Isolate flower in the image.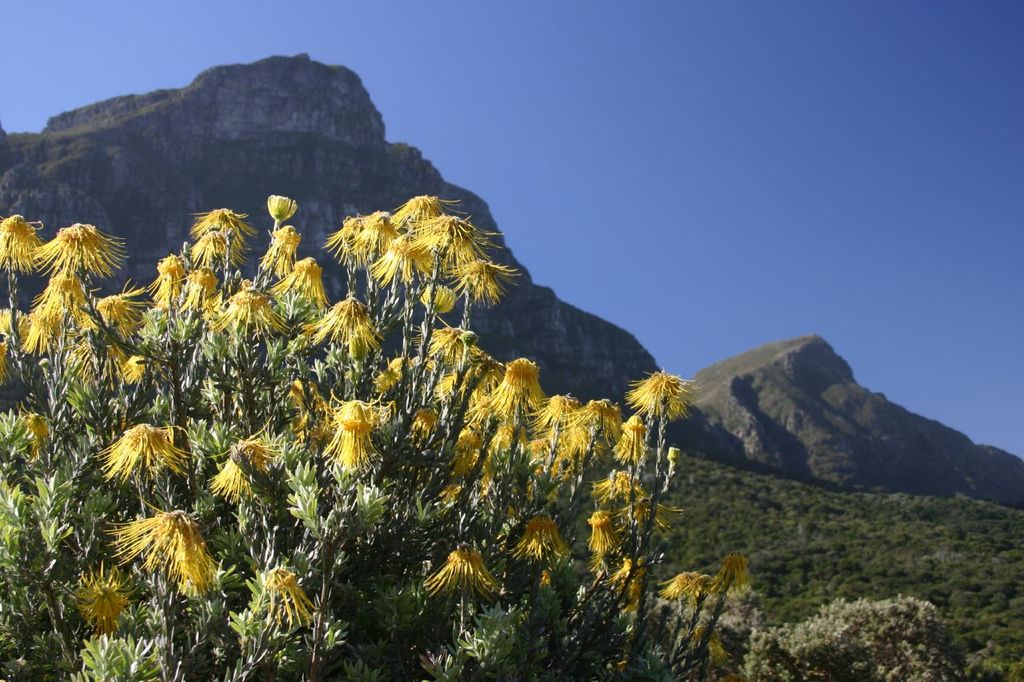
Isolated region: (left=587, top=511, right=622, bottom=556).
